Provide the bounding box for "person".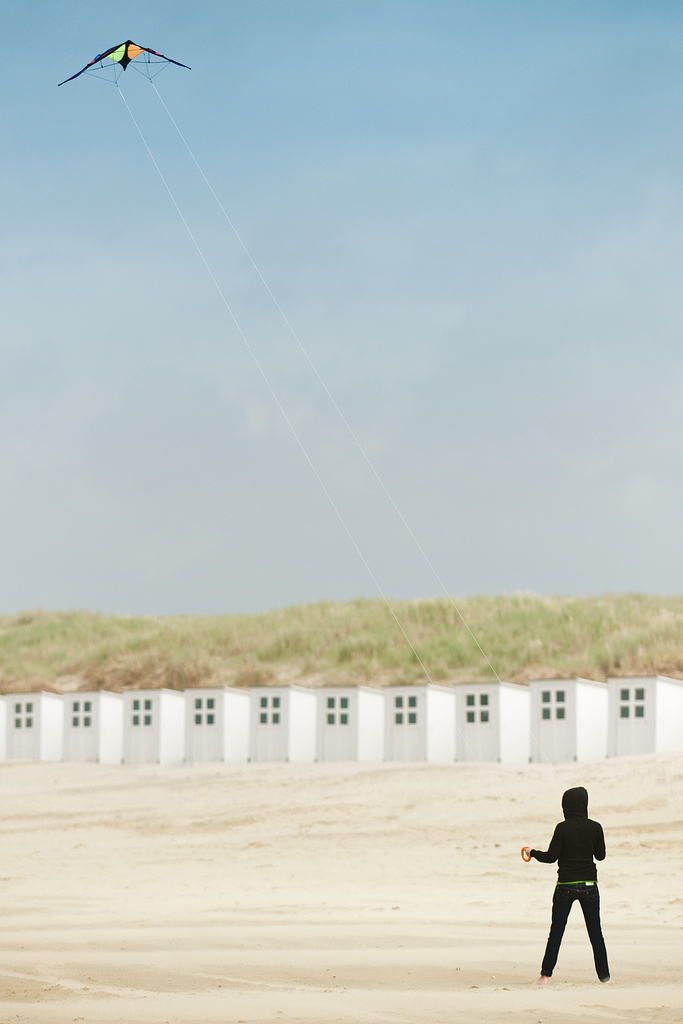
select_region(538, 798, 625, 982).
